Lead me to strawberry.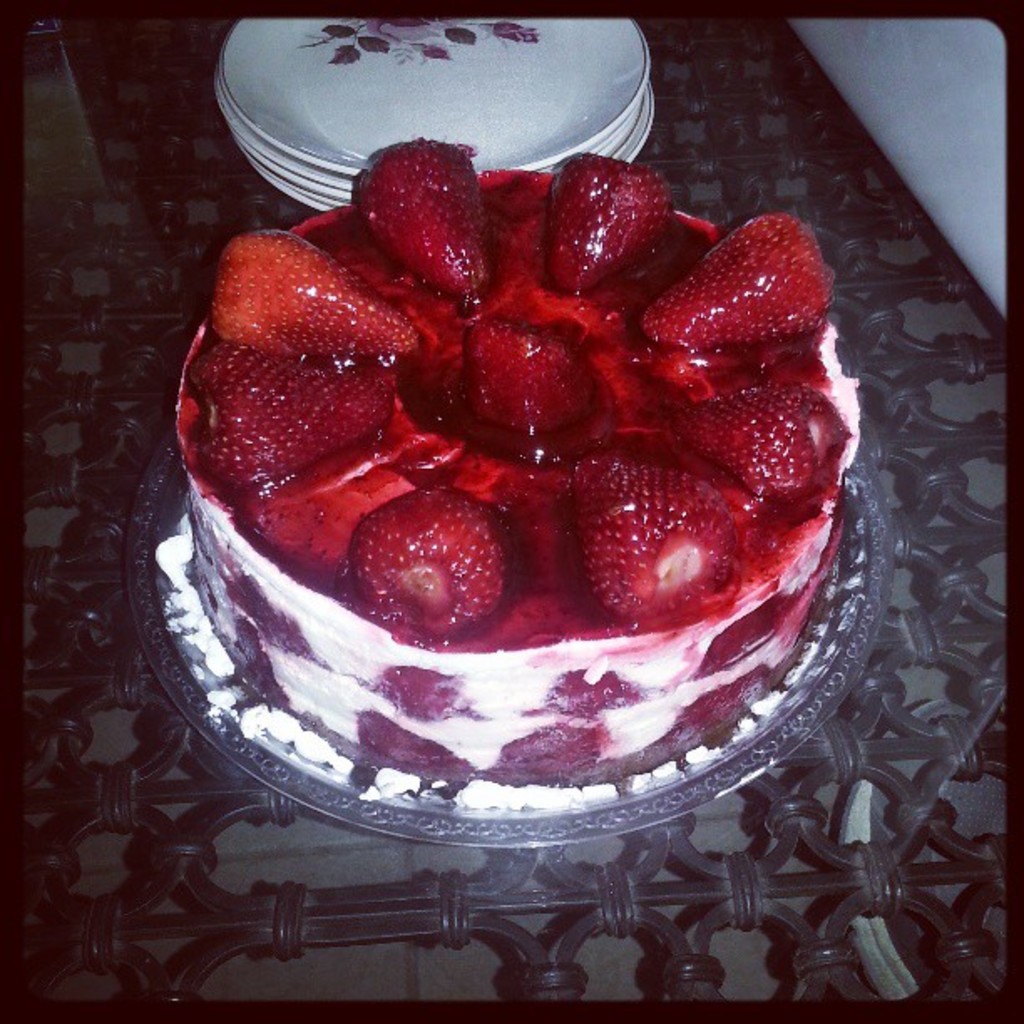
Lead to locate(549, 142, 671, 293).
